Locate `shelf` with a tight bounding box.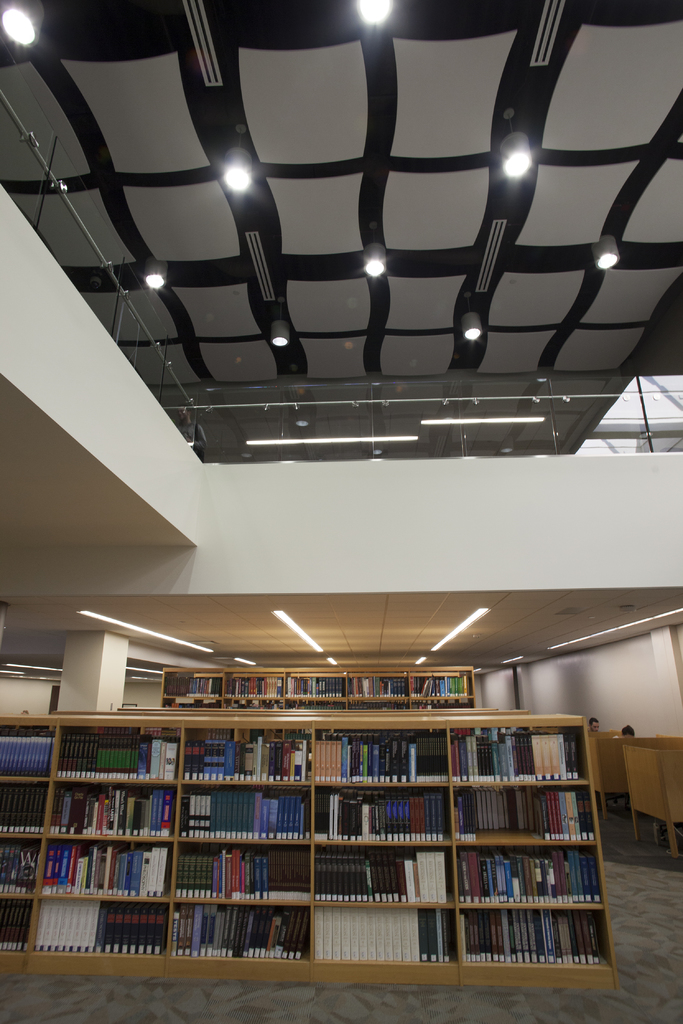
x1=456, y1=849, x2=598, y2=904.
